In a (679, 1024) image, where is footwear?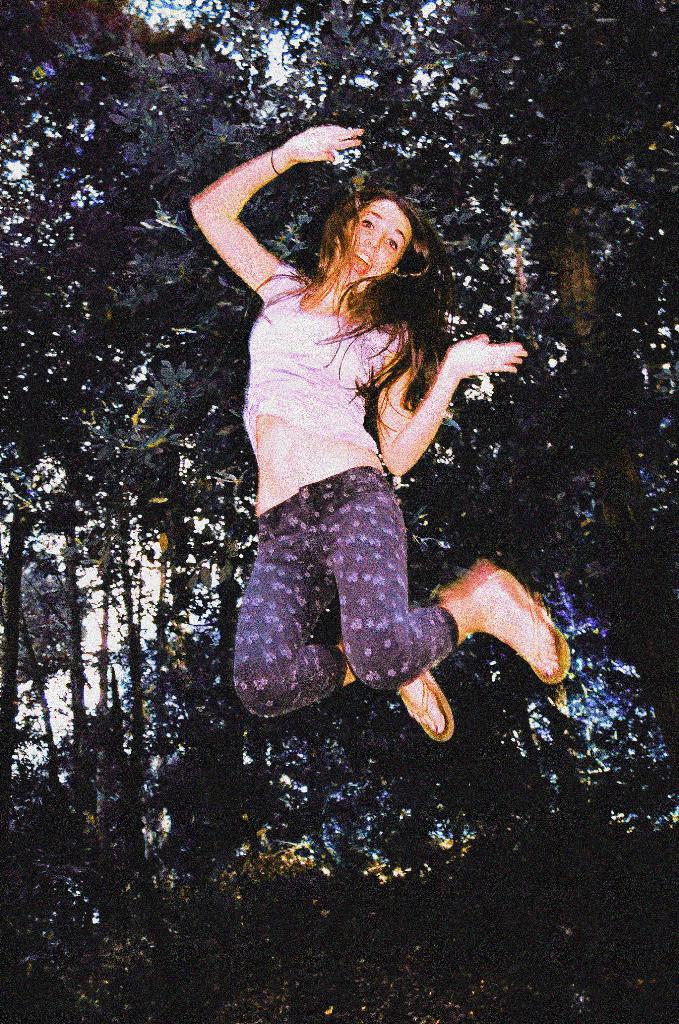
bbox=[445, 571, 571, 708].
